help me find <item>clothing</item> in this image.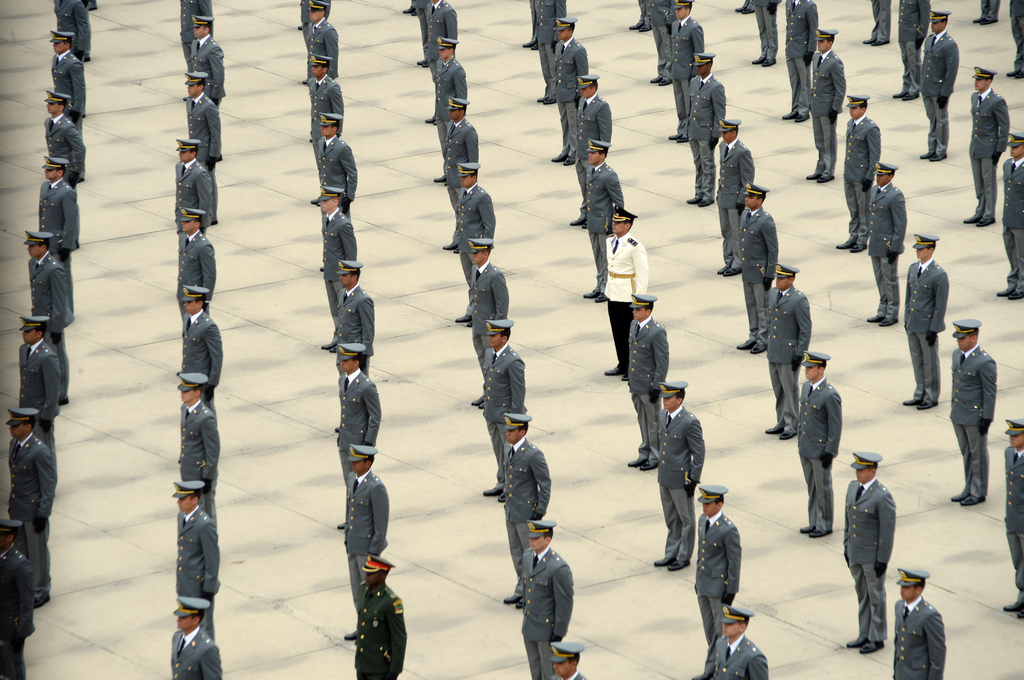
Found it: rect(538, 0, 567, 97).
